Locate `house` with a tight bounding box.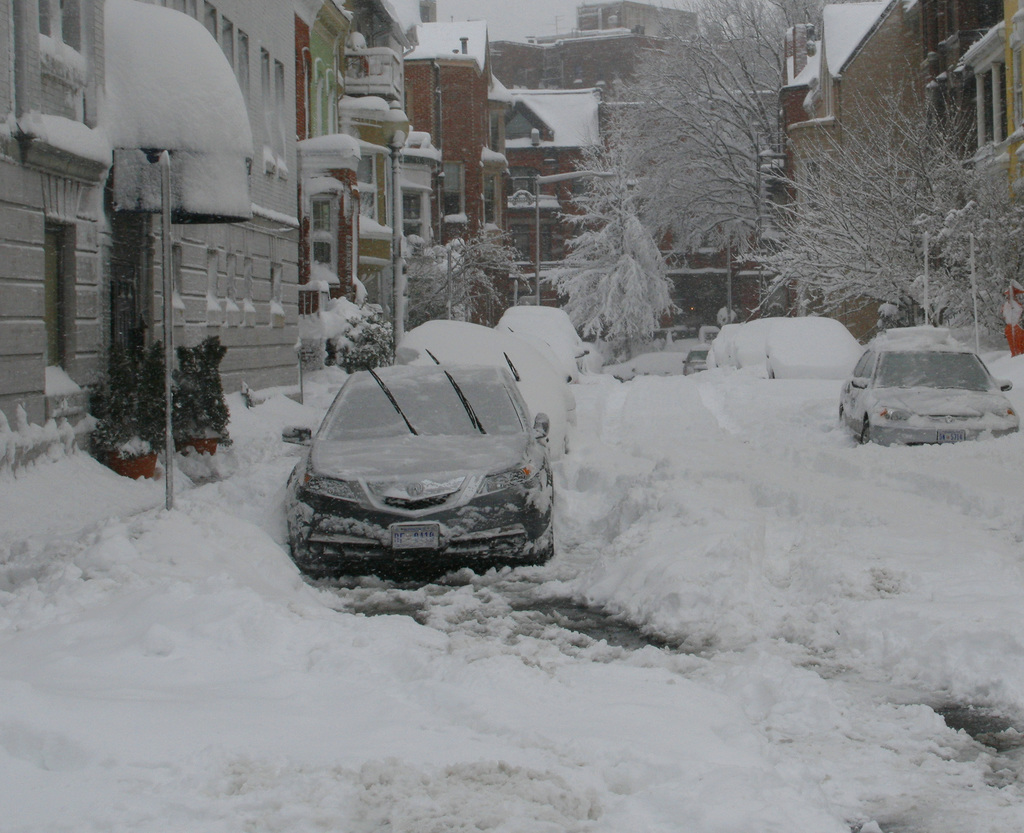
(294,0,447,400).
